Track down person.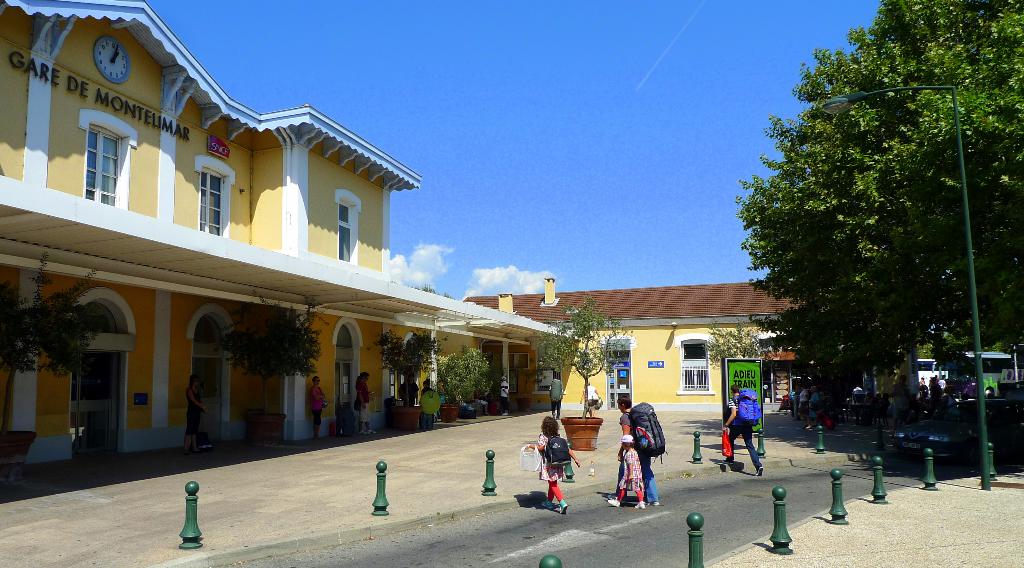
Tracked to bbox=(611, 436, 643, 505).
